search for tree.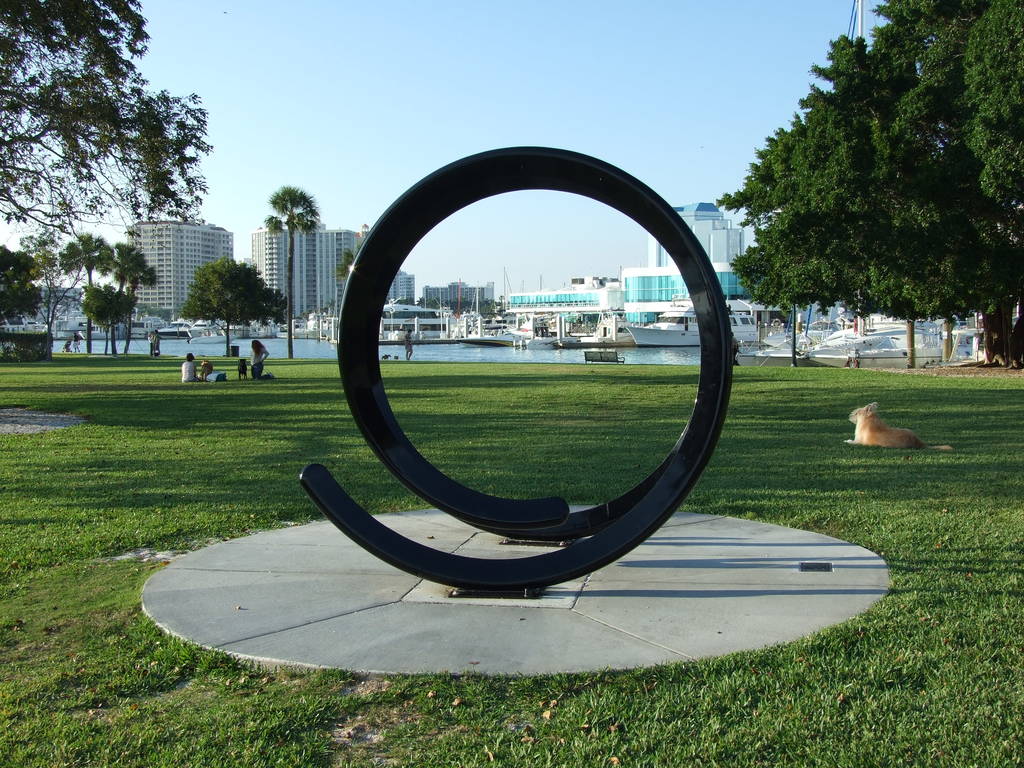
Found at (959,0,1023,365).
